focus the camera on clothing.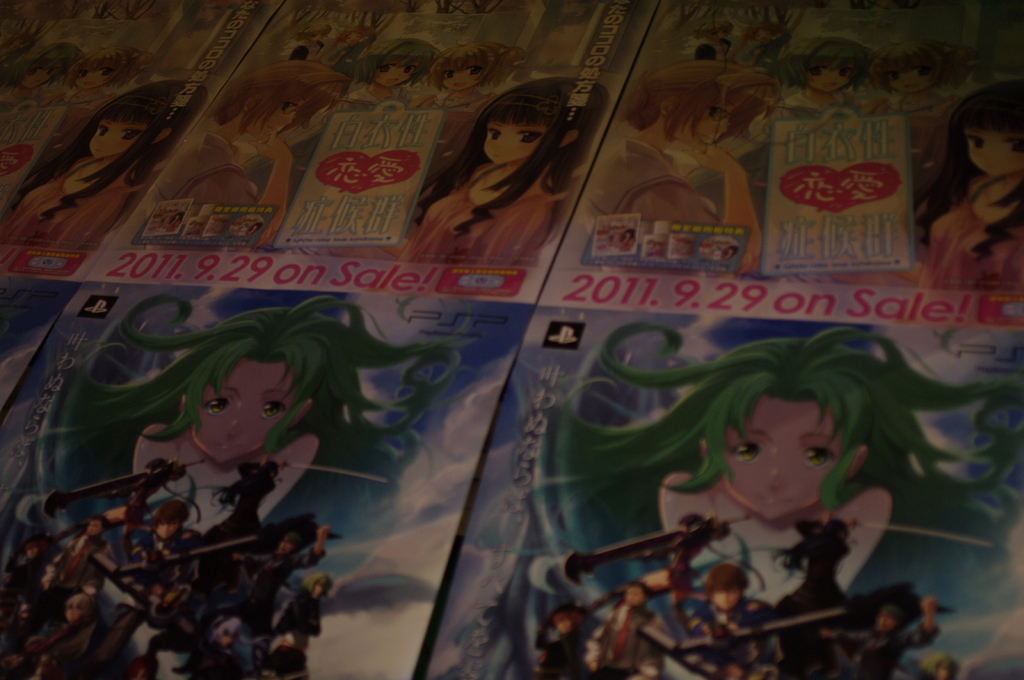
Focus region: {"x1": 396, "y1": 157, "x2": 561, "y2": 281}.
